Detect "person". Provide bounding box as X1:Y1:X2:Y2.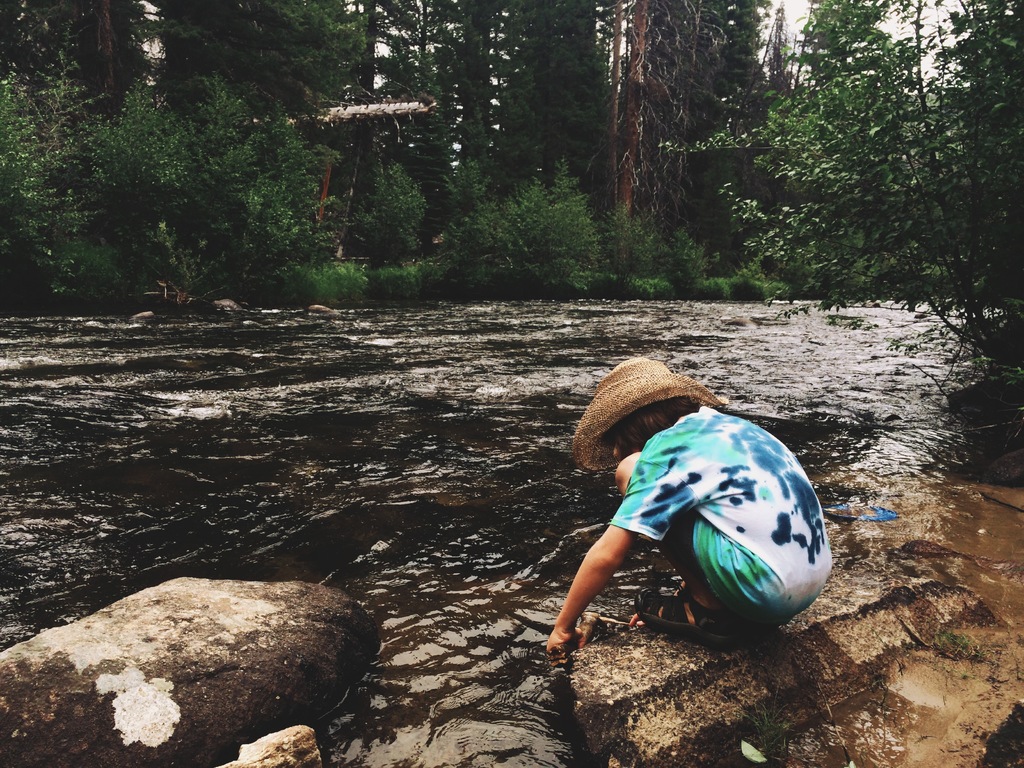
556:366:828:679.
